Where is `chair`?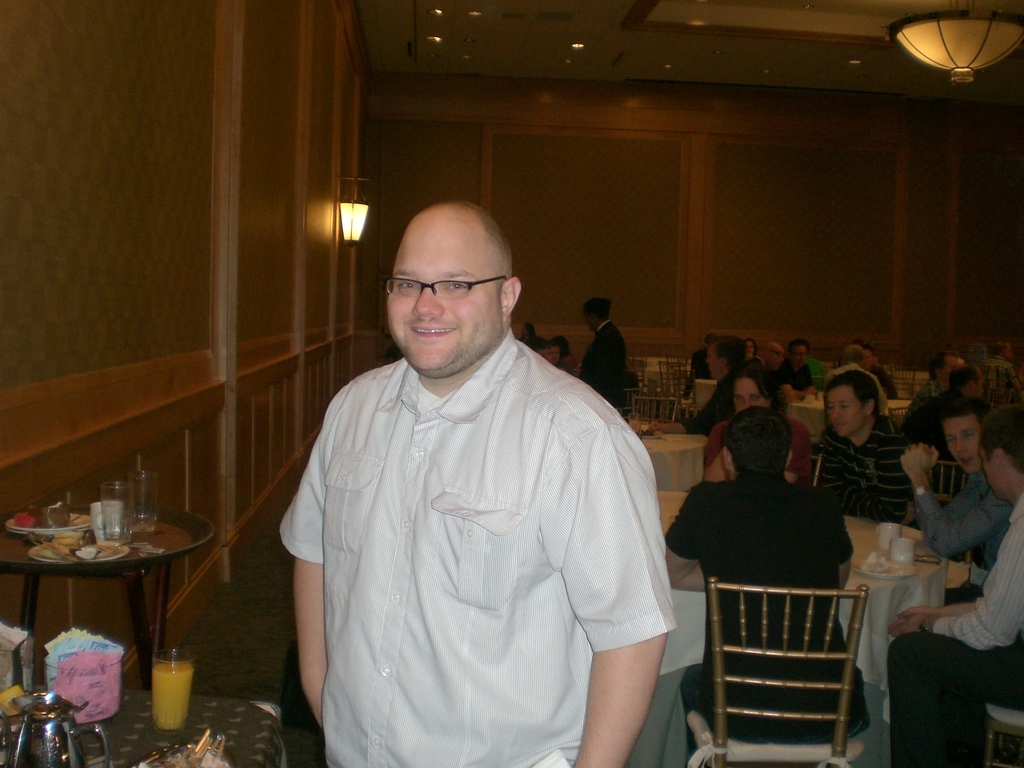
884,354,915,410.
